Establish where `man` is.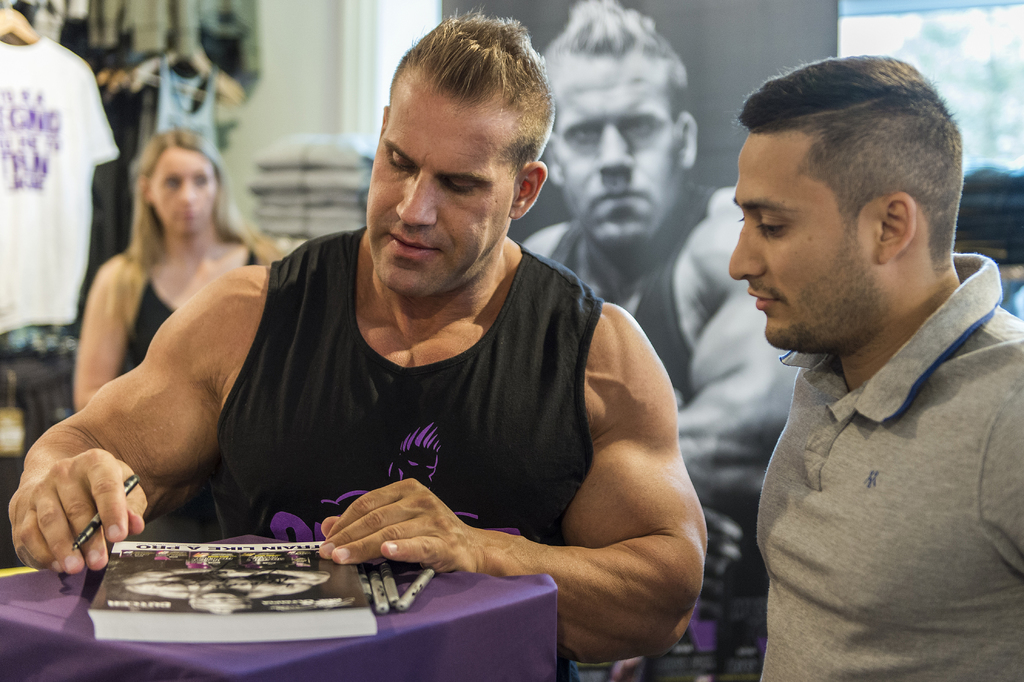
Established at l=513, t=0, r=804, b=590.
